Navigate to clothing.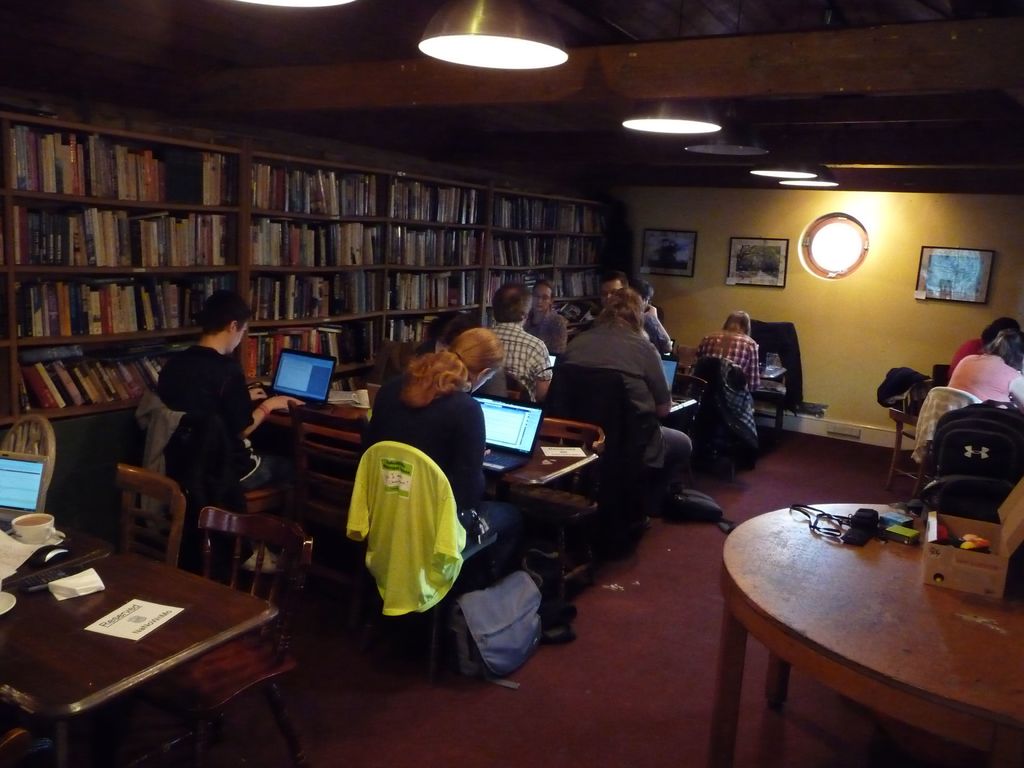
Navigation target: detection(559, 320, 691, 486).
